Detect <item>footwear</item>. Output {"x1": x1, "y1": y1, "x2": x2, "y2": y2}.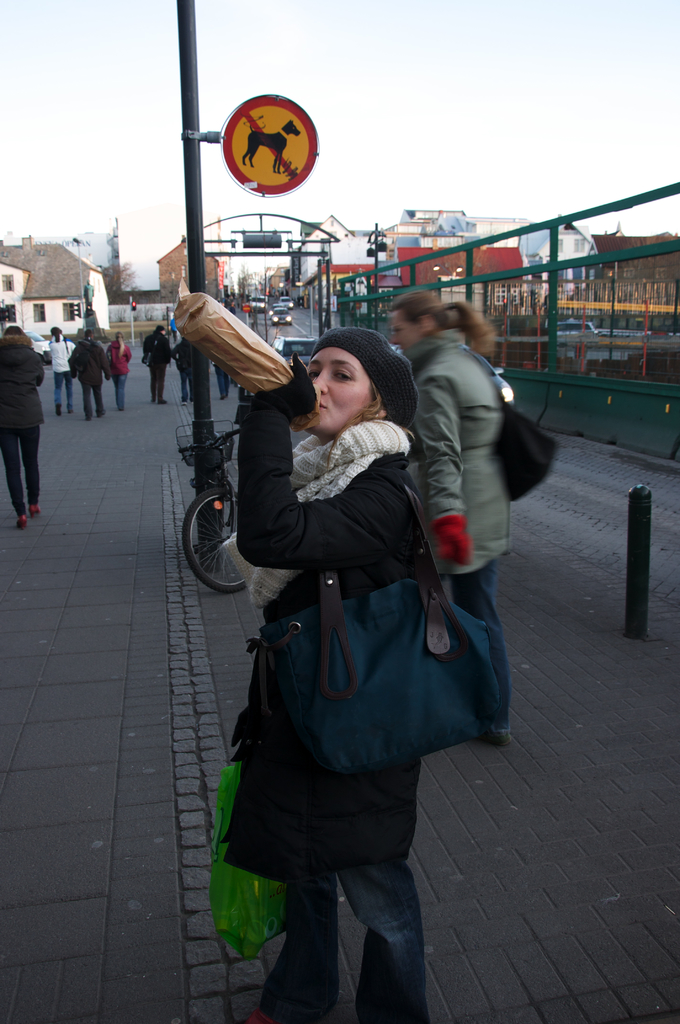
{"x1": 97, "y1": 408, "x2": 109, "y2": 418}.
